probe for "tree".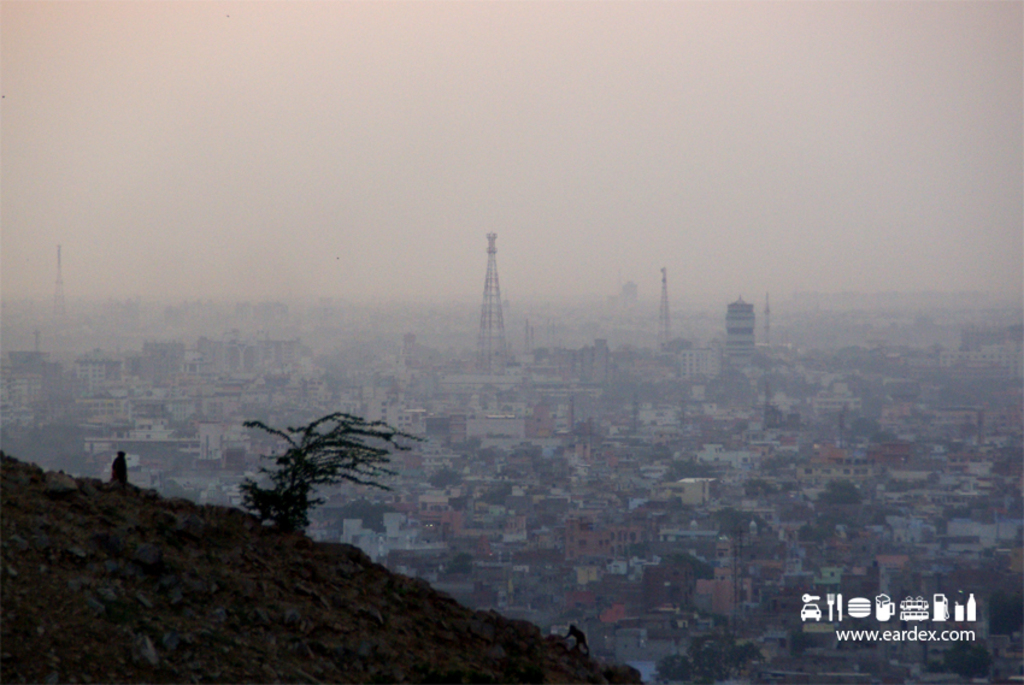
Probe result: 987:568:1023:642.
